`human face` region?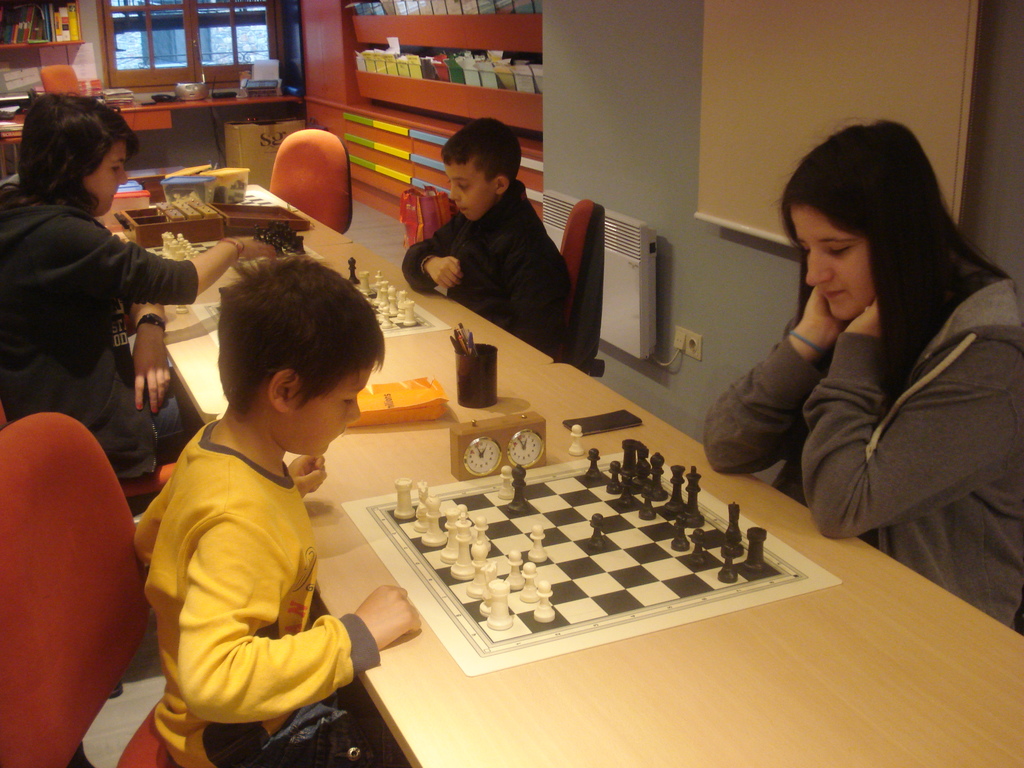
detection(291, 362, 371, 458)
